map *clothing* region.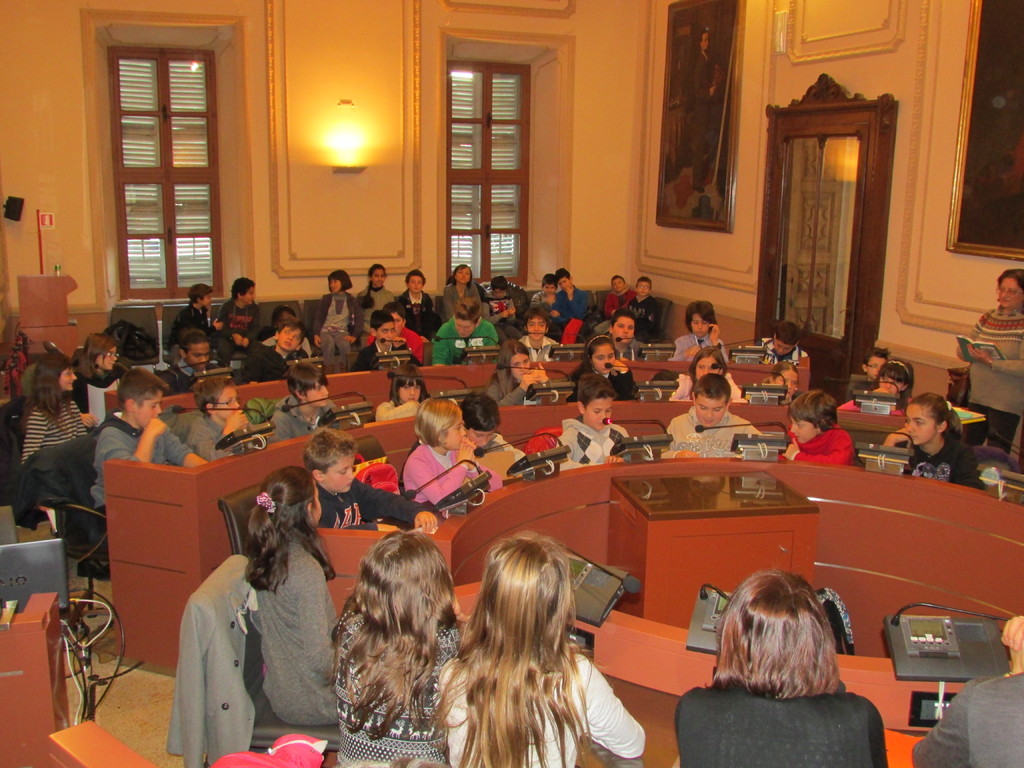
Mapped to Rect(163, 296, 214, 367).
